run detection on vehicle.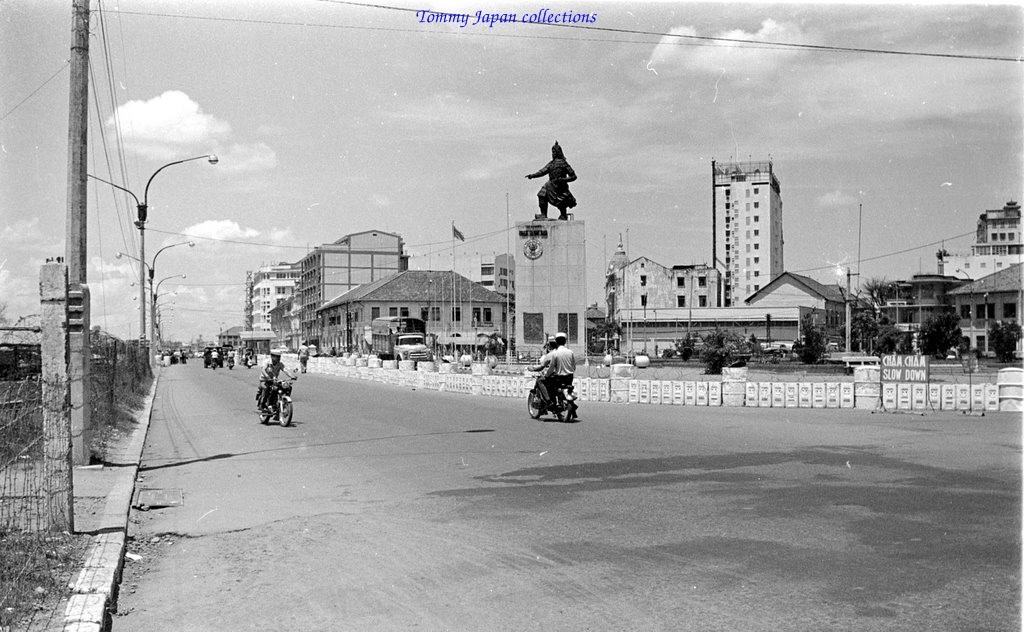
Result: rect(242, 351, 261, 369).
